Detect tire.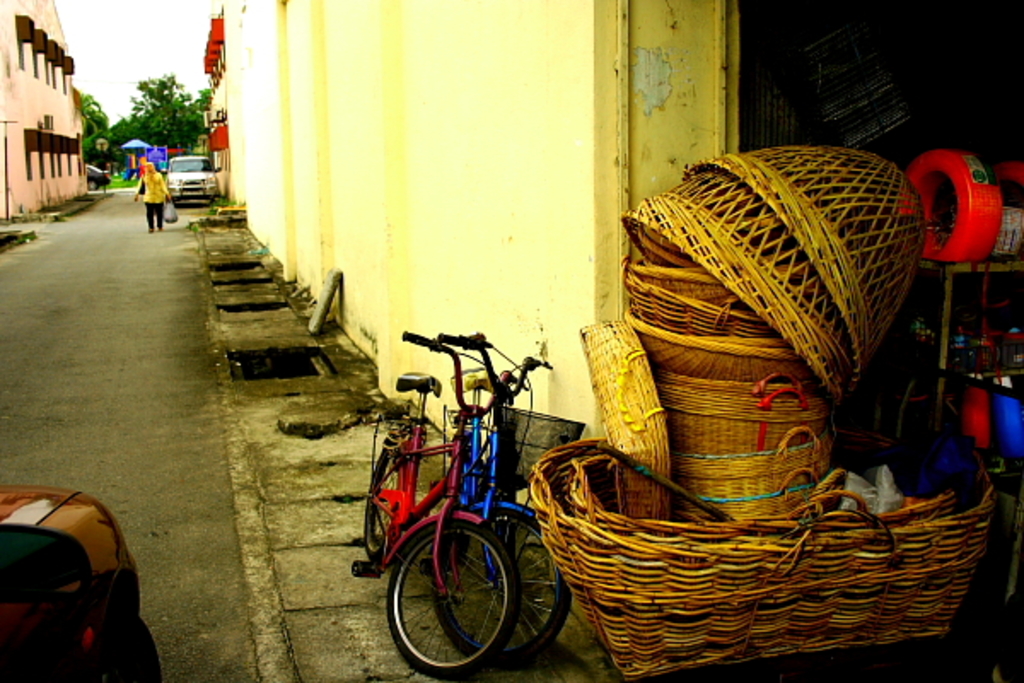
Detected at detection(427, 497, 577, 659).
